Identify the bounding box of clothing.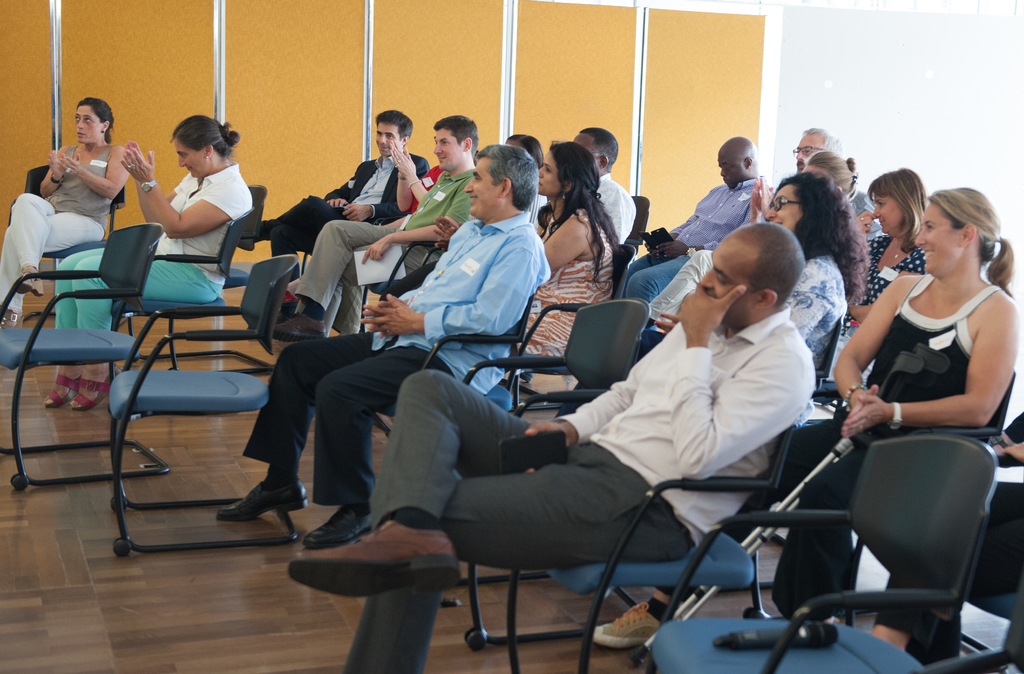
box=[842, 232, 923, 333].
